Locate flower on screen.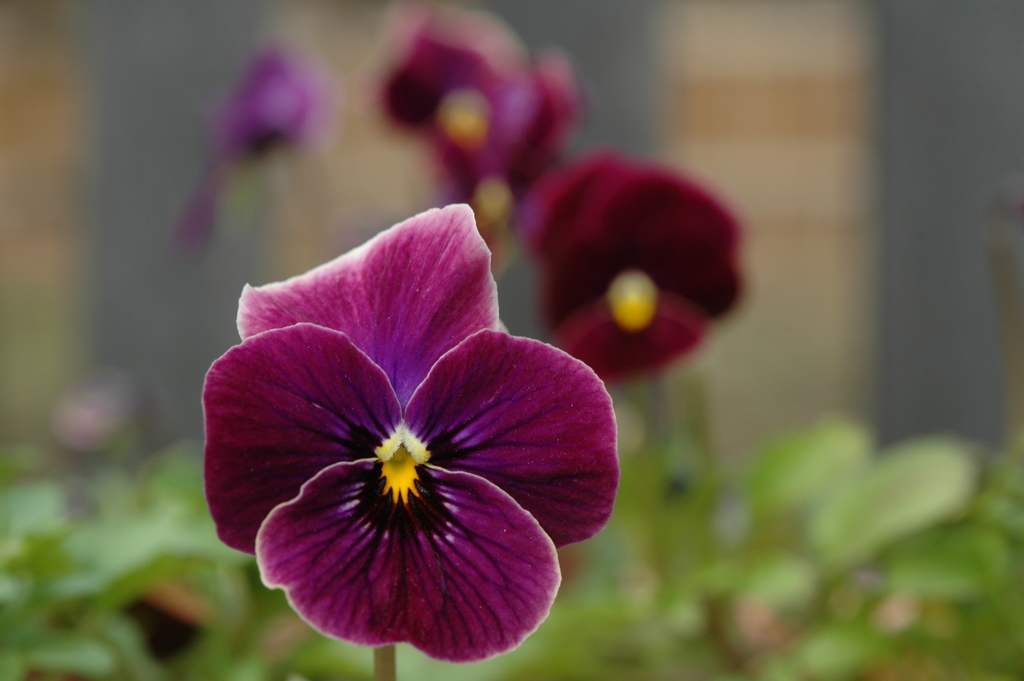
On screen at 521, 145, 740, 398.
